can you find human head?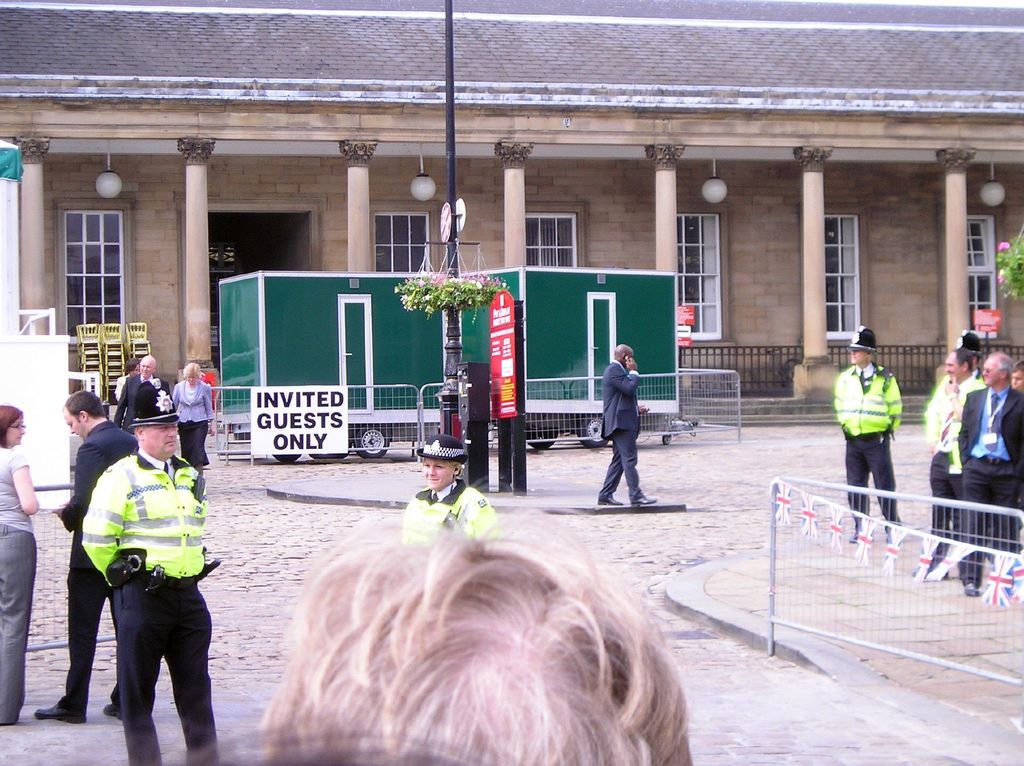
Yes, bounding box: bbox(264, 501, 720, 733).
